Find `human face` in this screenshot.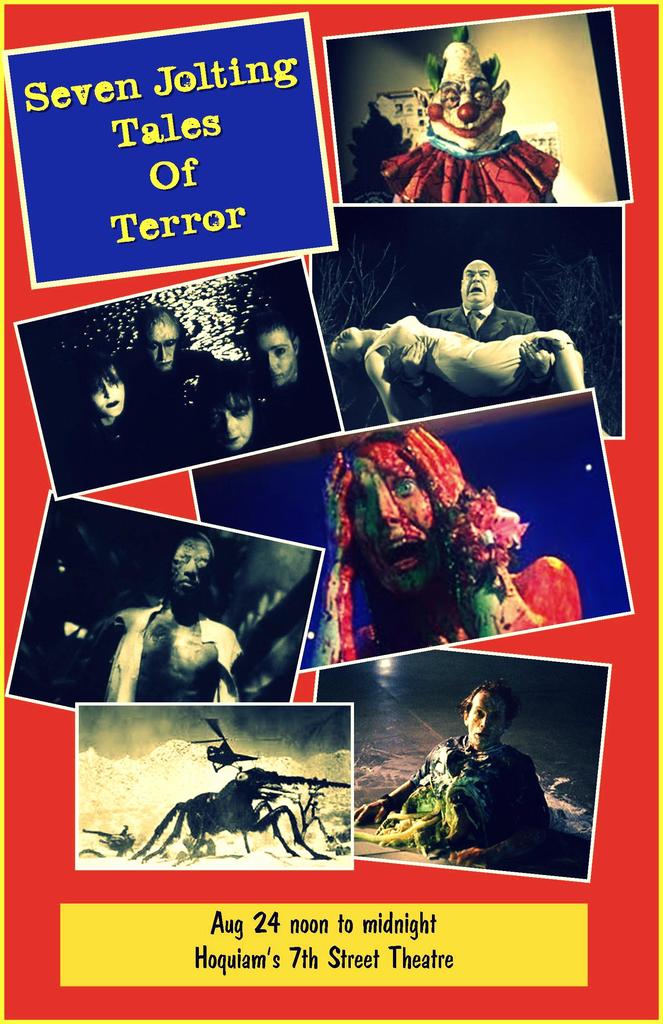
The bounding box for `human face` is [left=430, top=56, right=503, bottom=164].
